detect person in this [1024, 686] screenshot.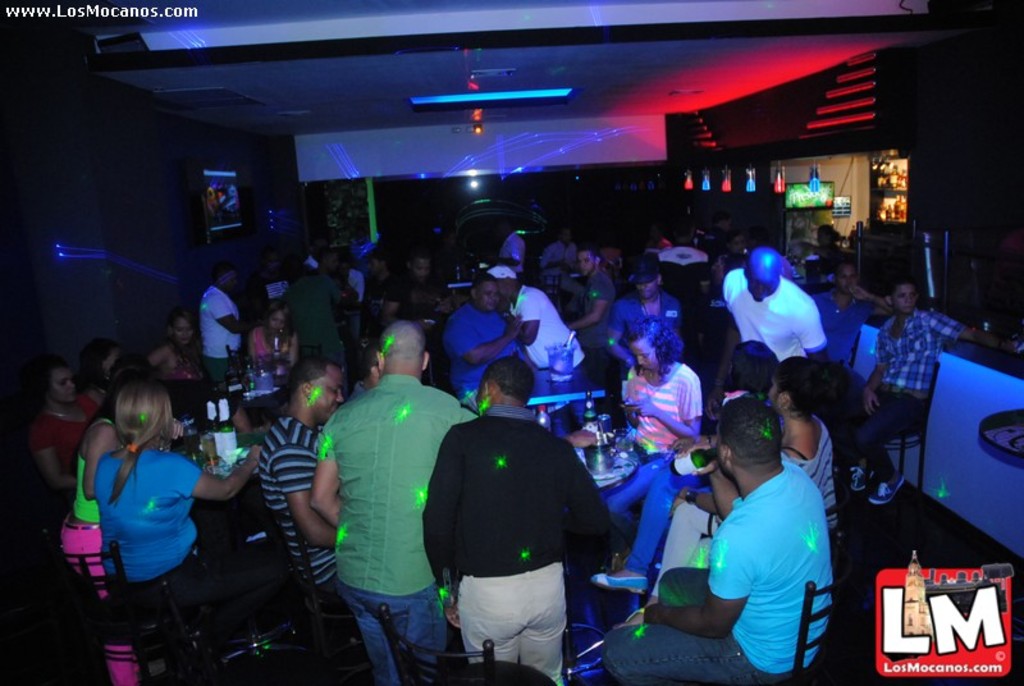
Detection: 723/251/822/376.
